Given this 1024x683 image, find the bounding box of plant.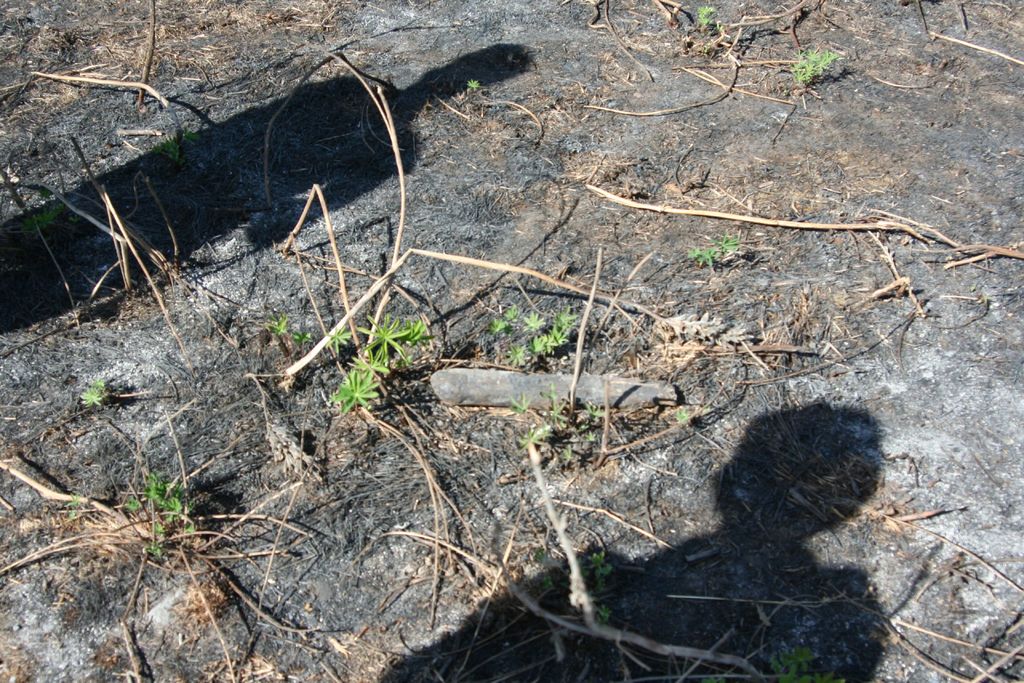
333/315/412/411.
